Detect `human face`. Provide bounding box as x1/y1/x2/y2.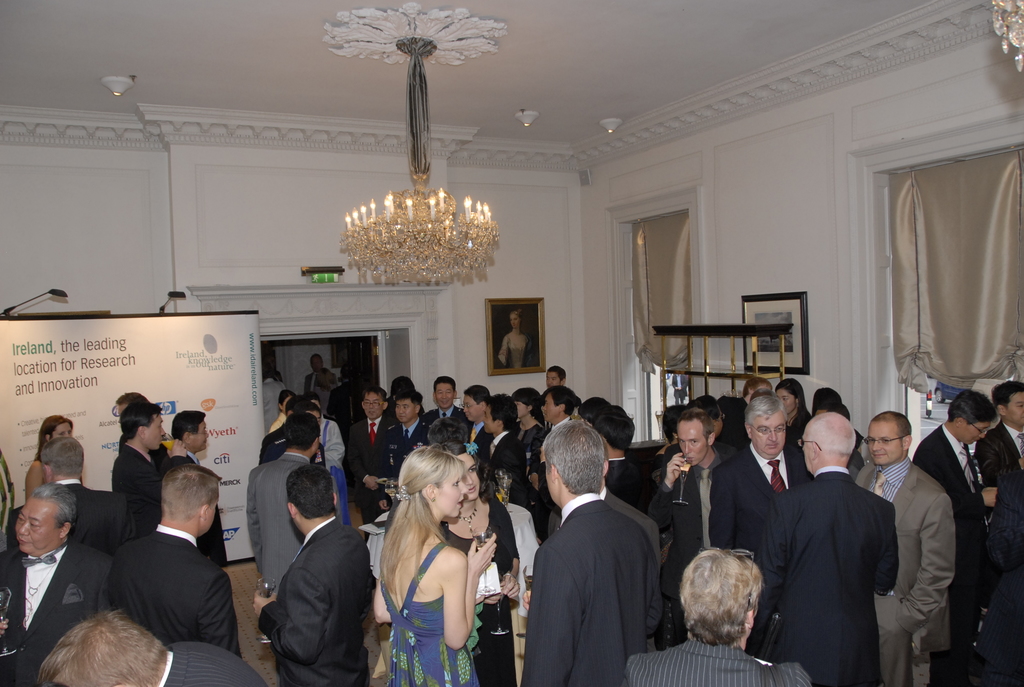
1011/393/1022/423.
